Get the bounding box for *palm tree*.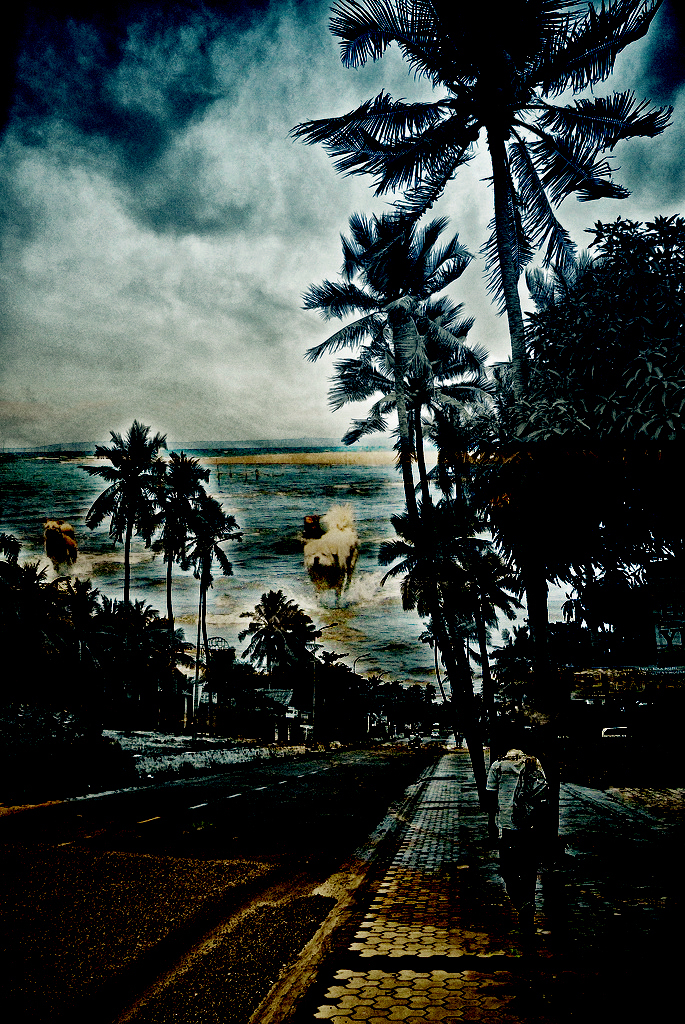
bbox=[341, 319, 458, 796].
